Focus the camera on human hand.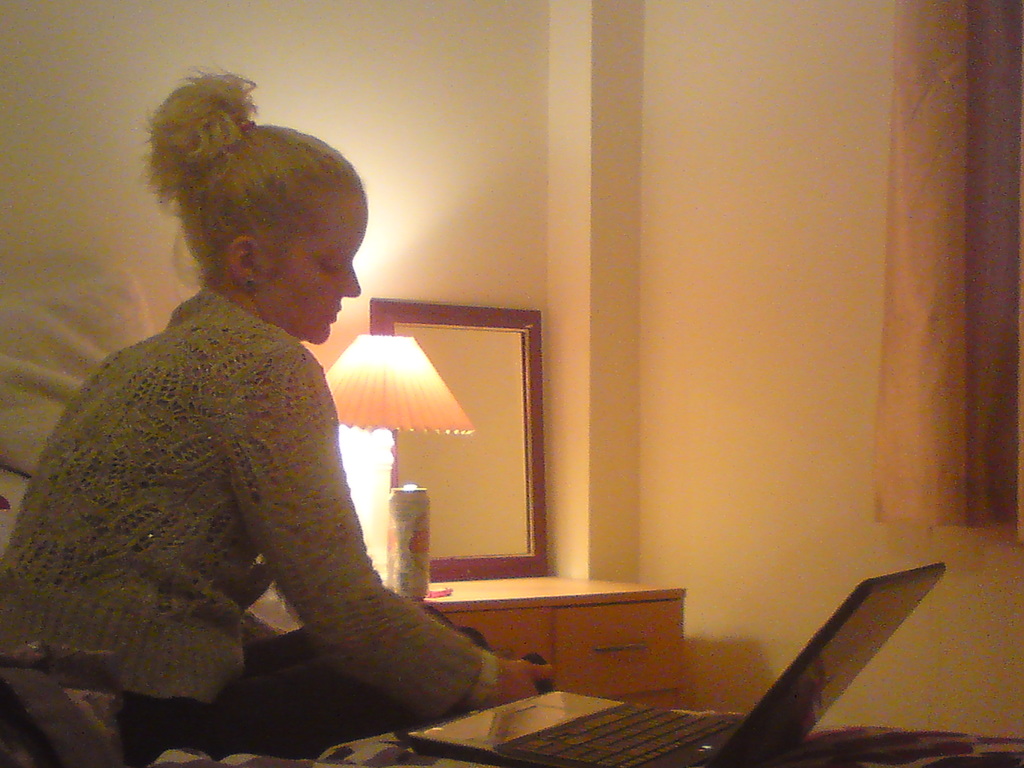
Focus region: select_region(497, 661, 552, 705).
